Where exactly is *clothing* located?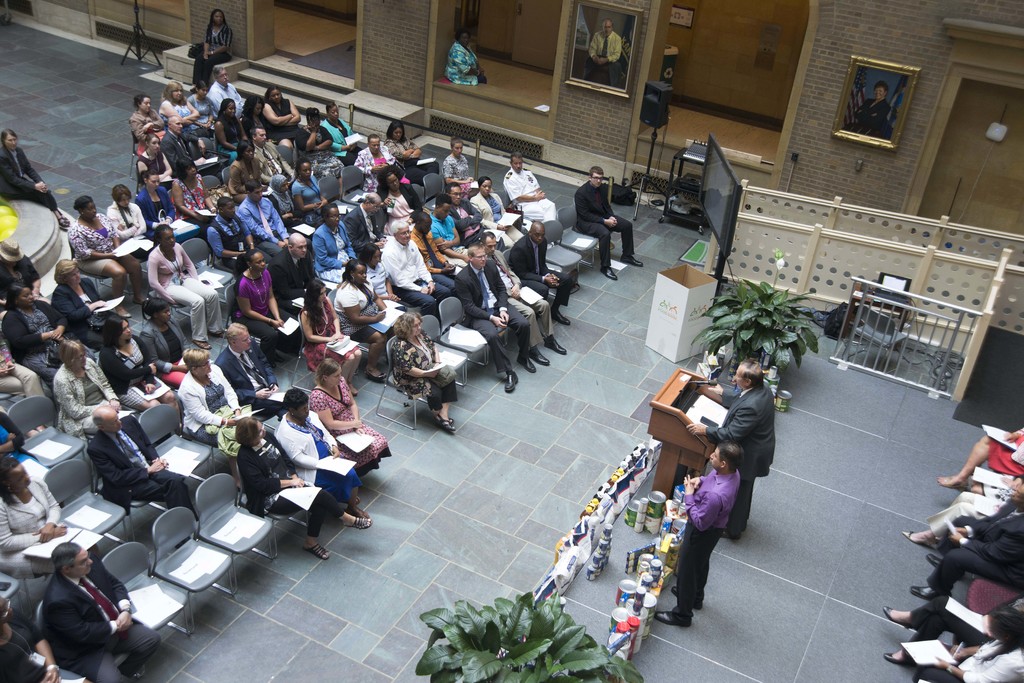
Its bounding box is (x1=0, y1=472, x2=71, y2=550).
